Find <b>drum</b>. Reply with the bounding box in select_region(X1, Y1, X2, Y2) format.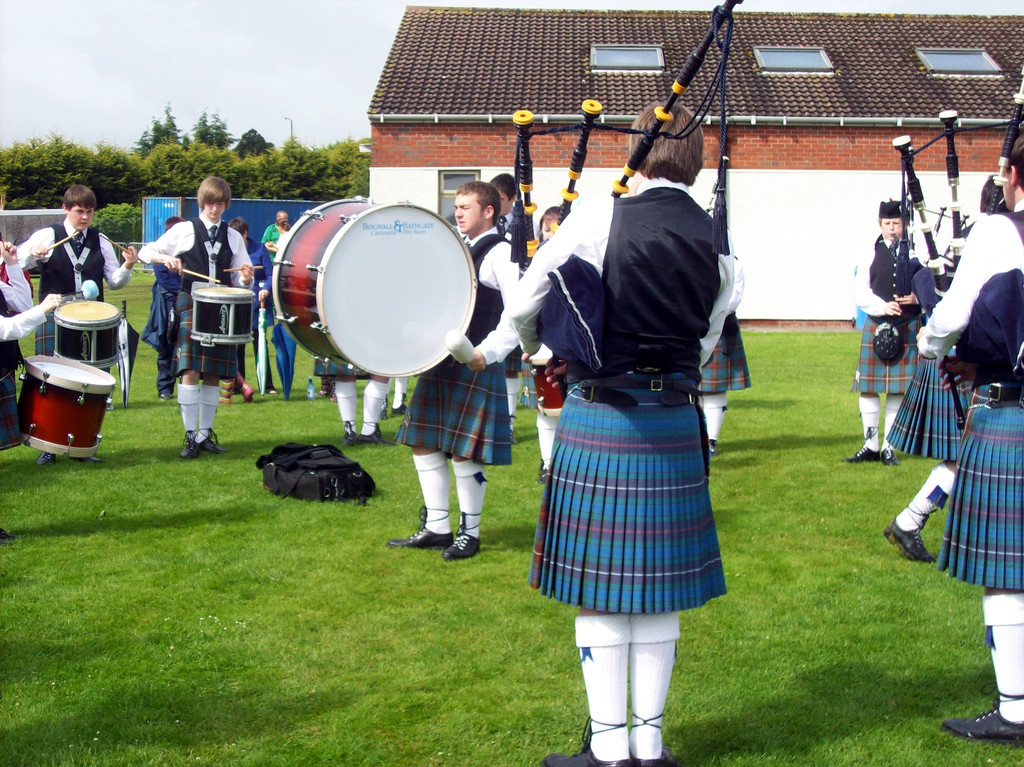
select_region(190, 283, 256, 345).
